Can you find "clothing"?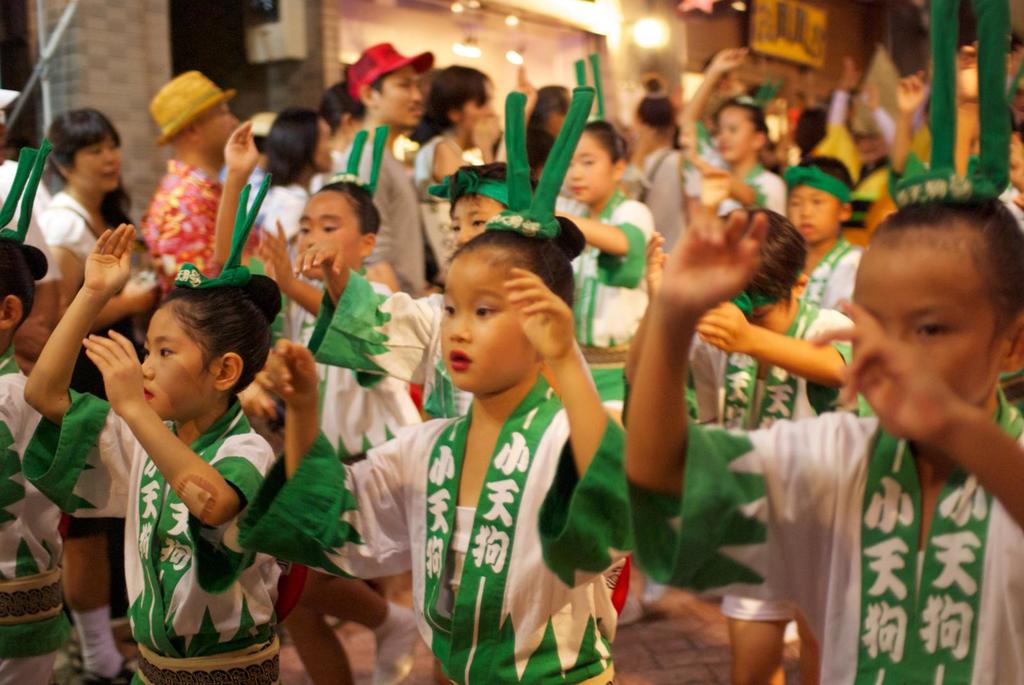
Yes, bounding box: <bbox>0, 354, 82, 684</bbox>.
